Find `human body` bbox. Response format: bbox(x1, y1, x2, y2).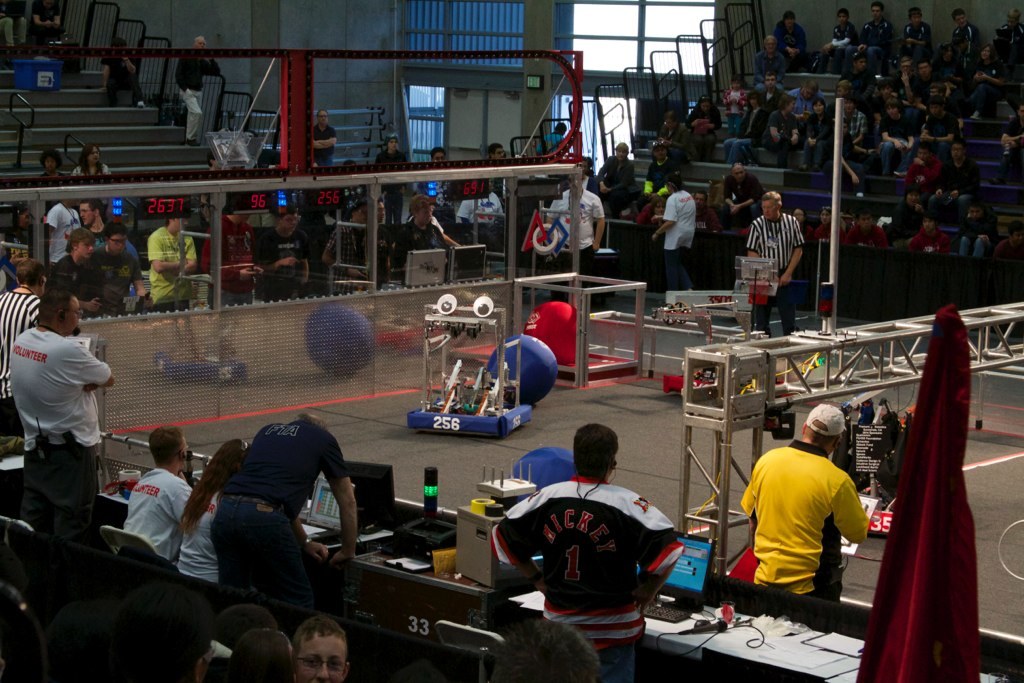
bbox(96, 40, 148, 107).
